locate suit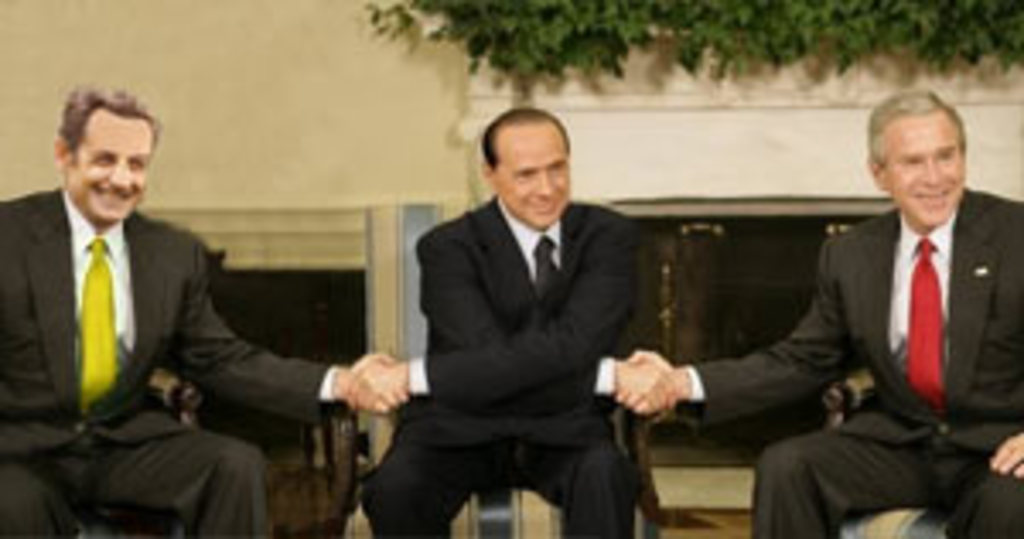
{"x1": 341, "y1": 198, "x2": 679, "y2": 536}
